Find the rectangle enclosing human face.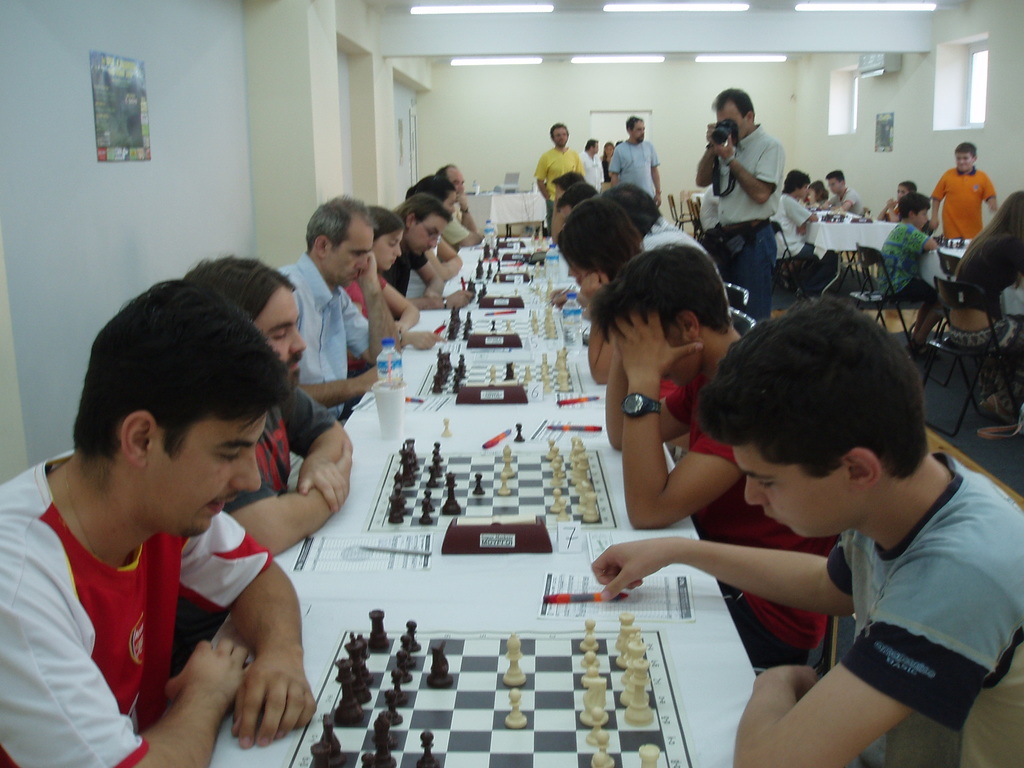
l=632, t=118, r=646, b=145.
